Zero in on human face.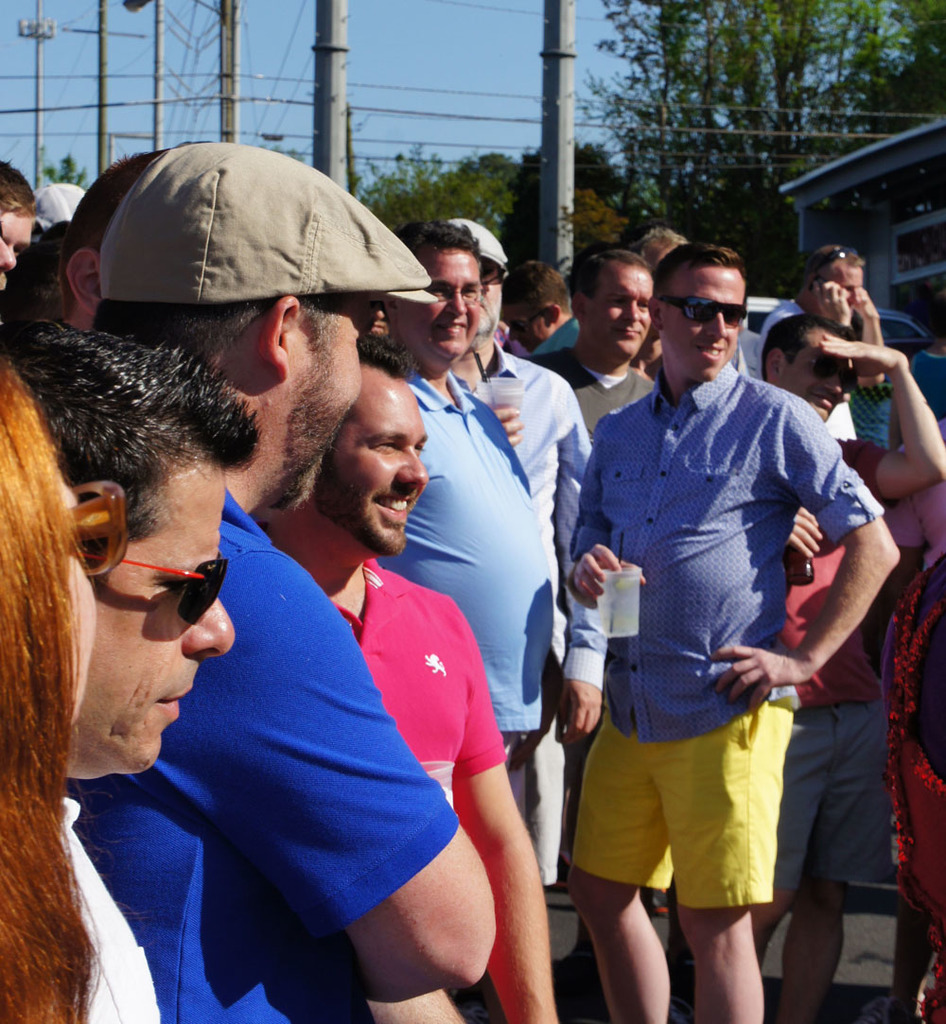
Zeroed in: 321:363:434:550.
